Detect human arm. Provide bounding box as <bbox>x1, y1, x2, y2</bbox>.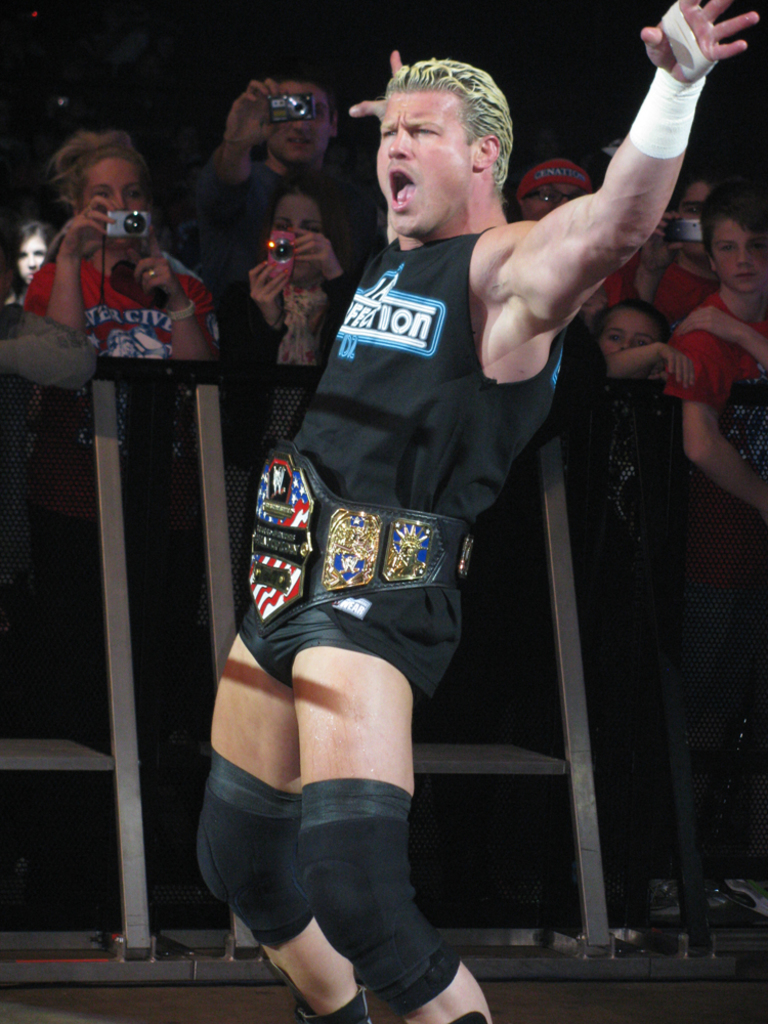
<bbox>278, 231, 362, 311</bbox>.
